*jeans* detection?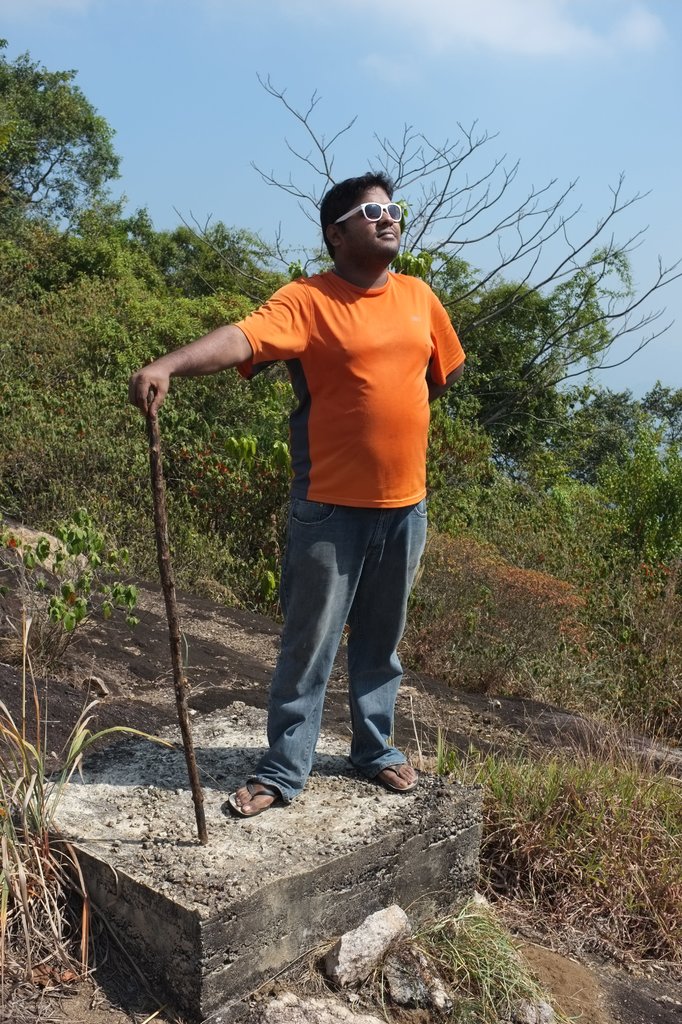
Rect(243, 490, 426, 810)
